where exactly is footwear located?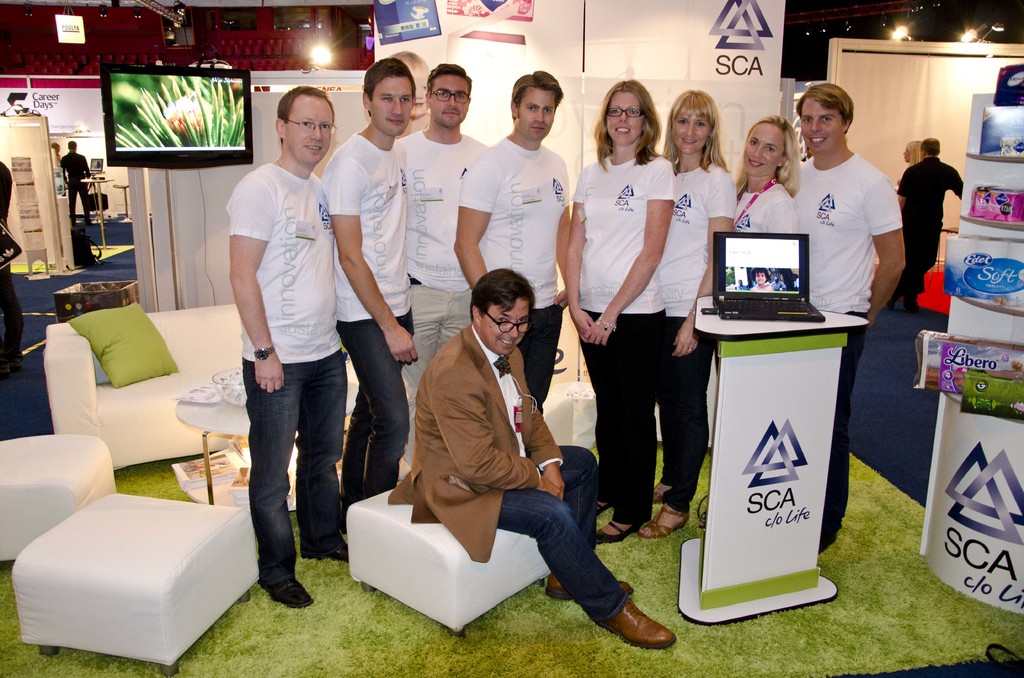
Its bounding box is (x1=652, y1=483, x2=664, y2=504).
